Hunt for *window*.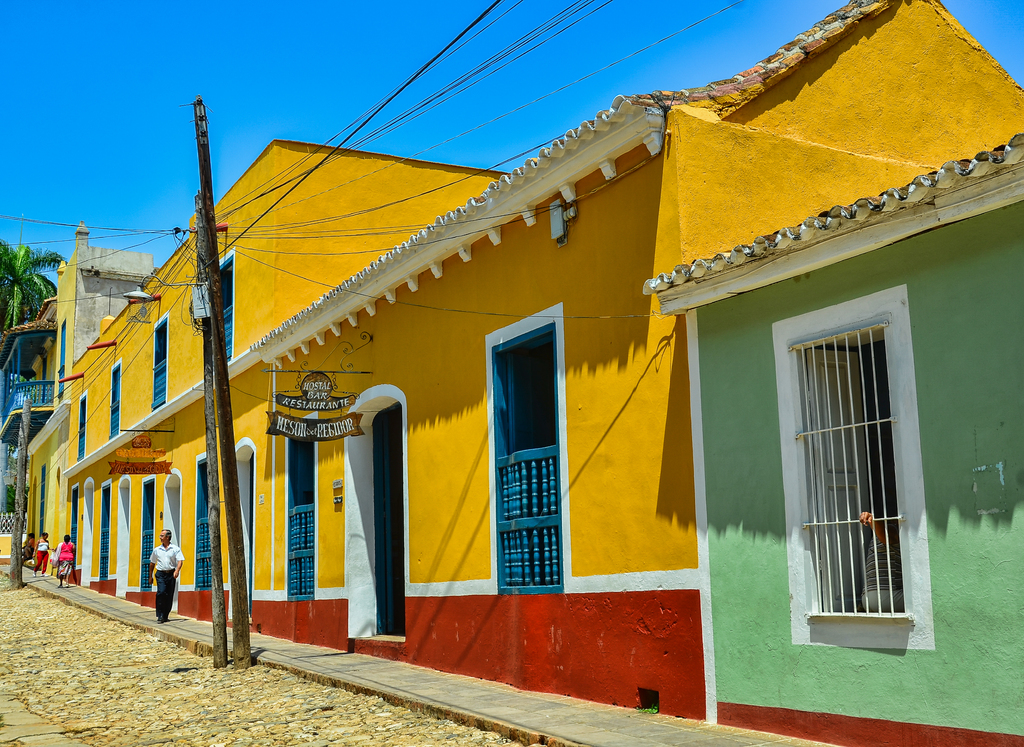
Hunted down at crop(54, 317, 67, 398).
